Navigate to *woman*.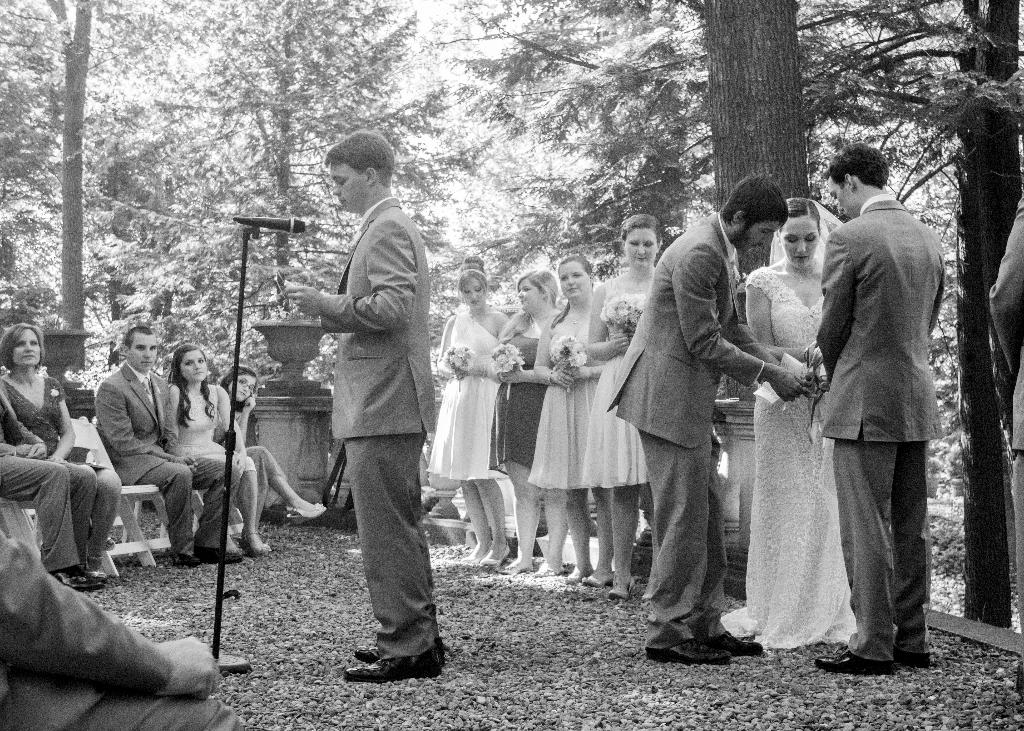
Navigation target: bbox=(0, 322, 127, 572).
